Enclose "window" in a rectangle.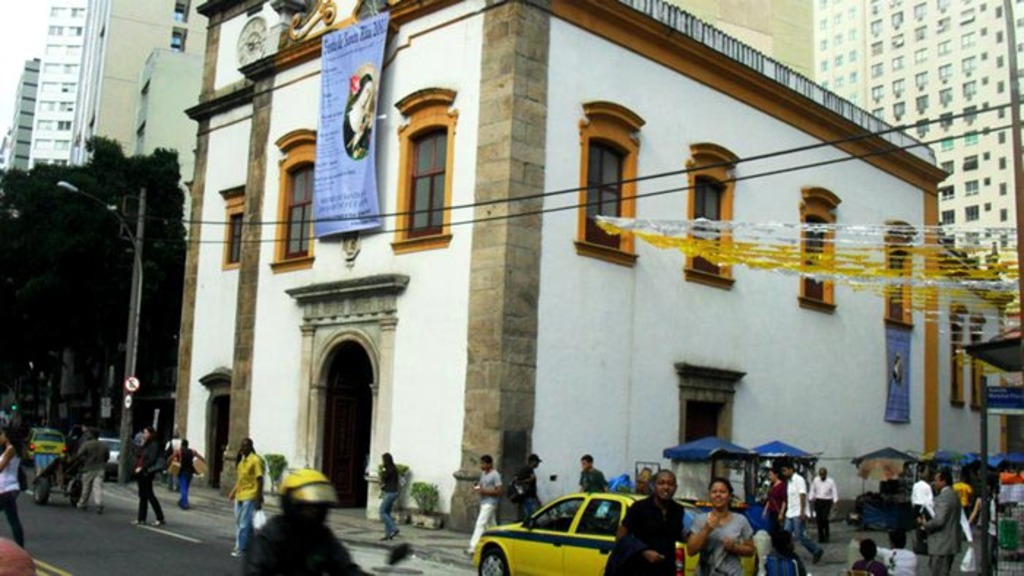
(386,86,455,260).
